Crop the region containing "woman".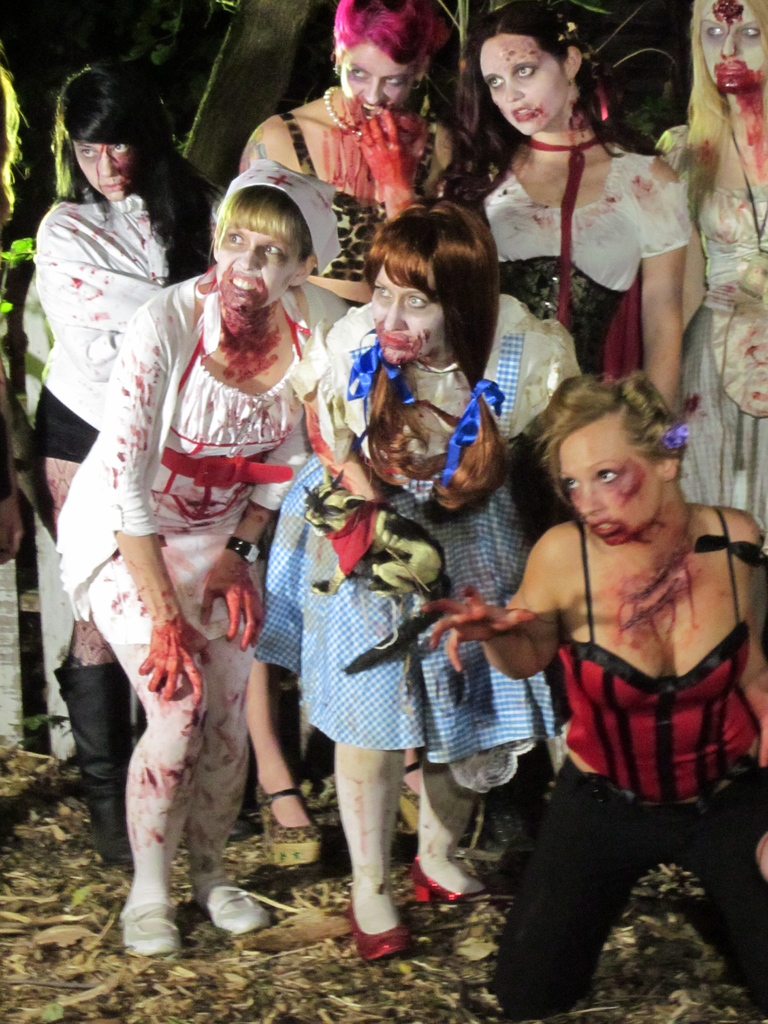
Crop region: bbox=[656, 0, 767, 534].
